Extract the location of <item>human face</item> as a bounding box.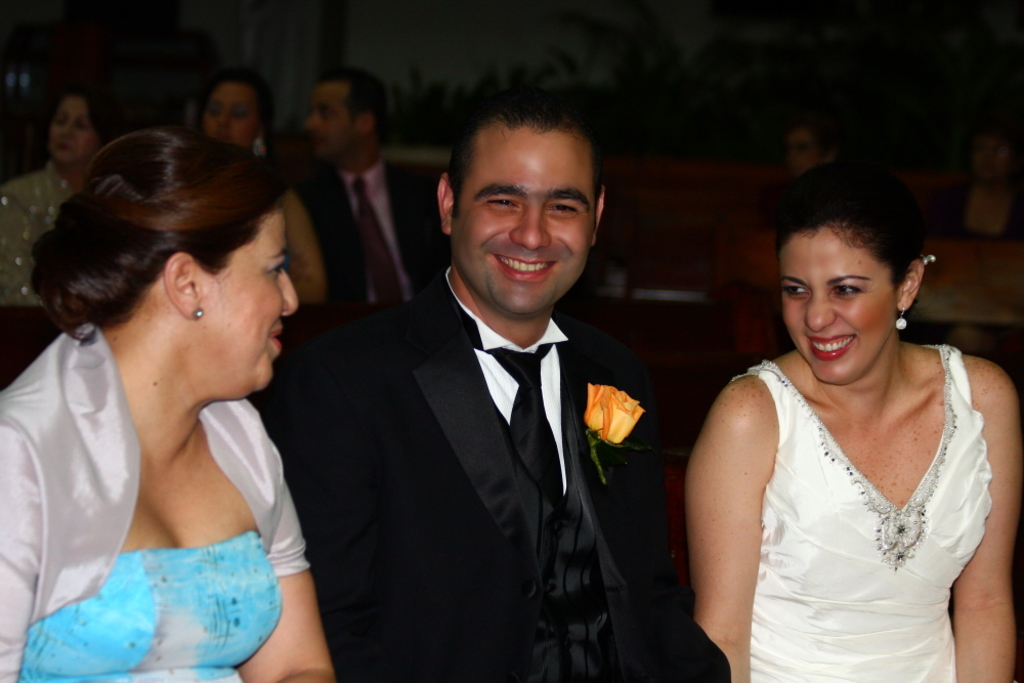
x1=454 y1=118 x2=596 y2=327.
